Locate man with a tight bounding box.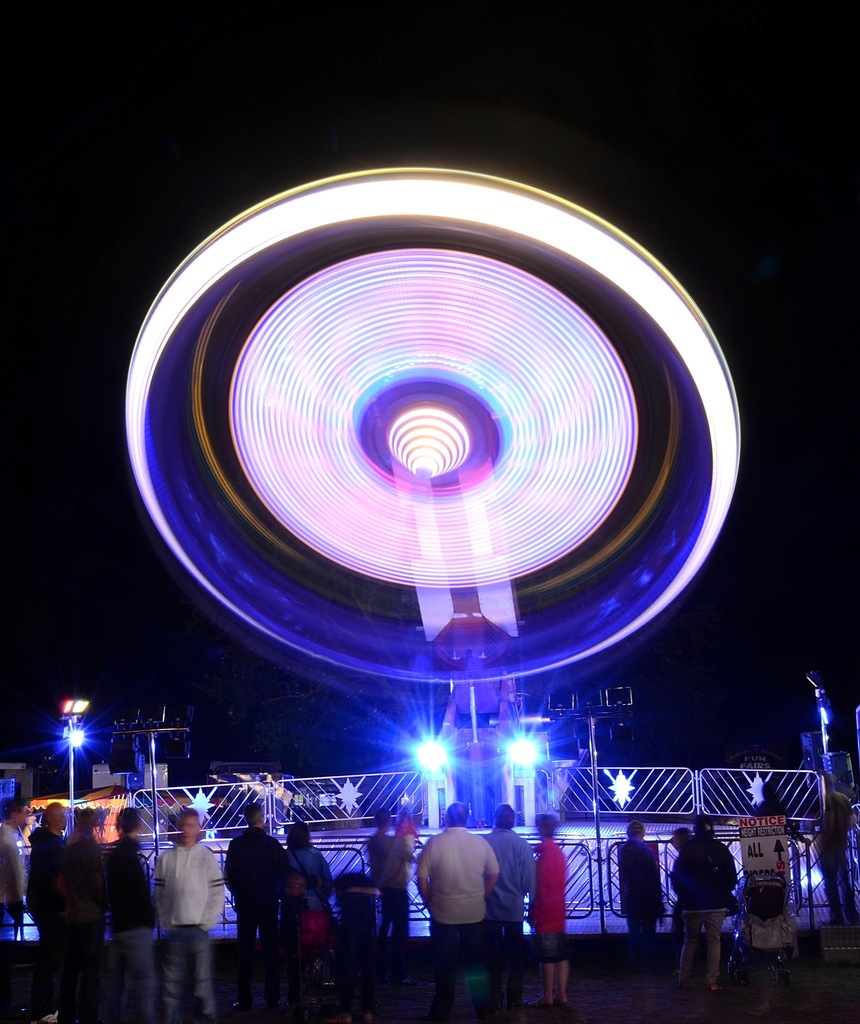
(216,805,293,1023).
